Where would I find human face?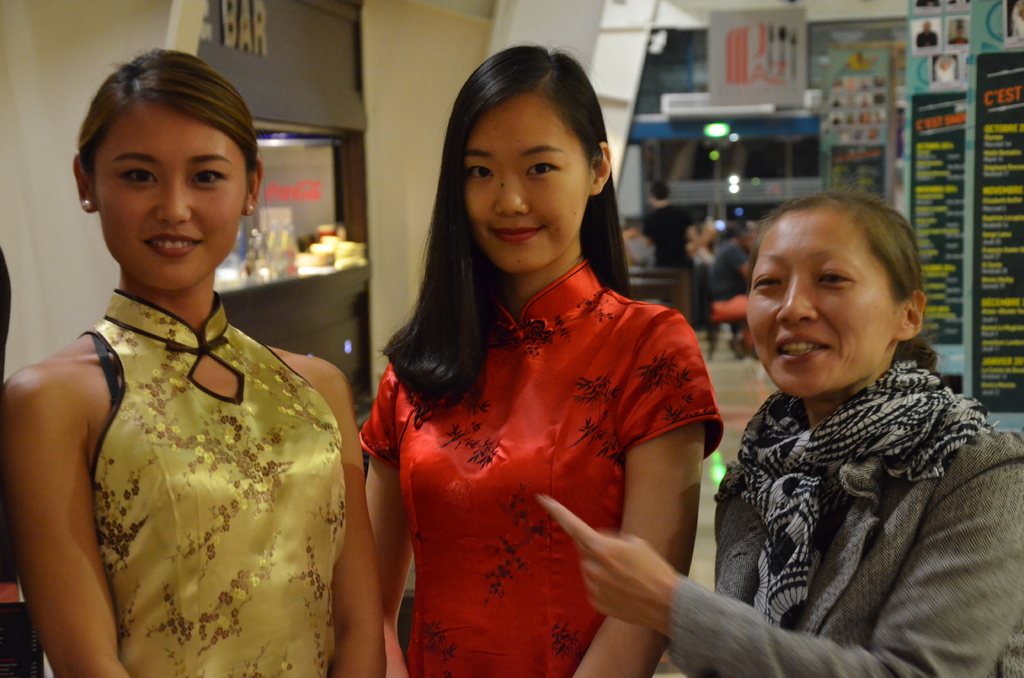
At [left=93, top=104, right=250, bottom=282].
